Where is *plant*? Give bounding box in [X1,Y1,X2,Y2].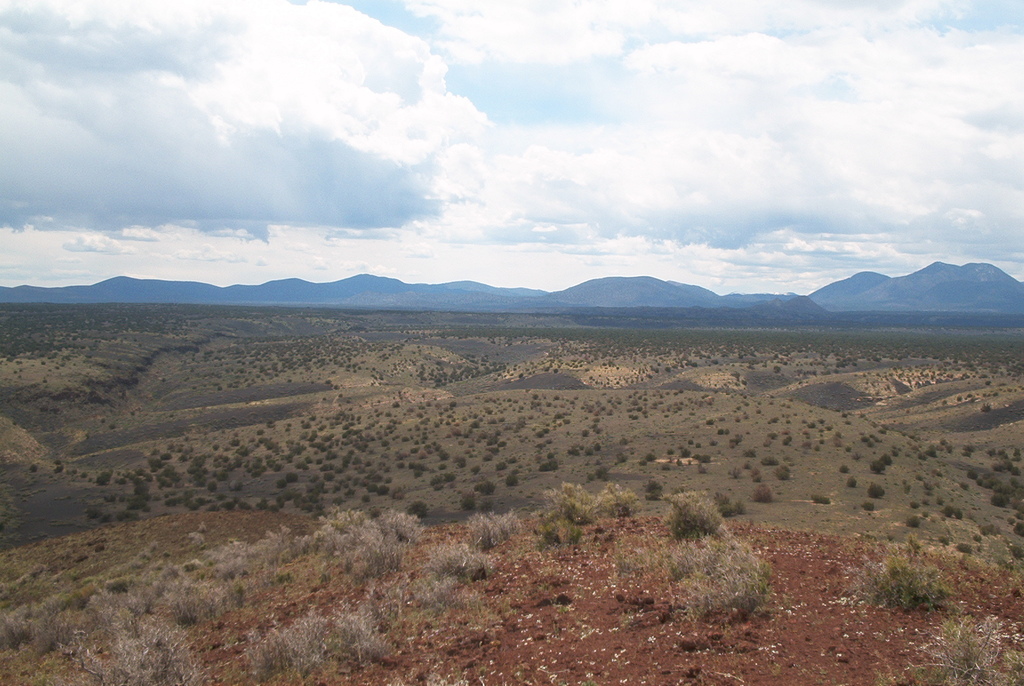
[83,604,210,685].
